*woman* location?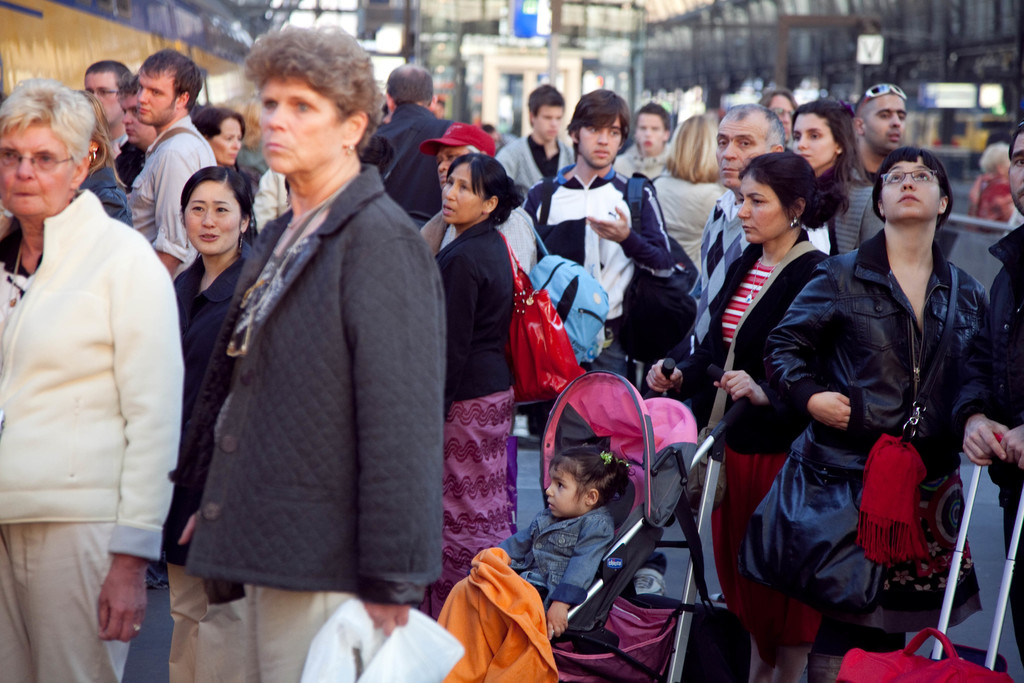
{"left": 432, "top": 151, "right": 529, "bottom": 614}
